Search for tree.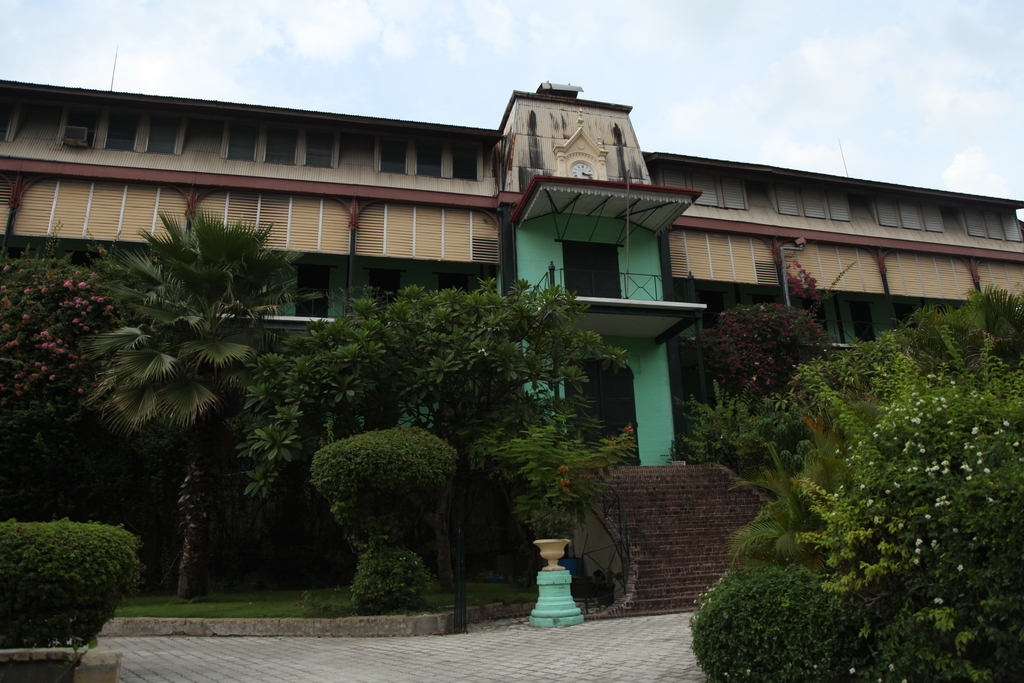
Found at {"x1": 78, "y1": 201, "x2": 316, "y2": 609}.
